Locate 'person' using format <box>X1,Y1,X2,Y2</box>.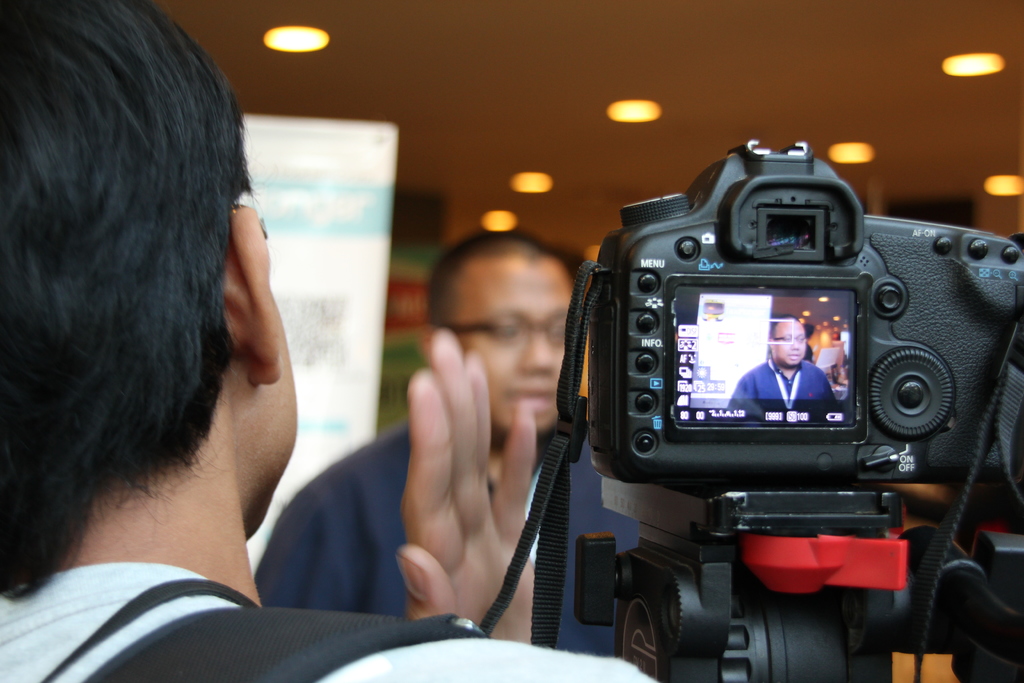
<box>730,308,840,415</box>.
